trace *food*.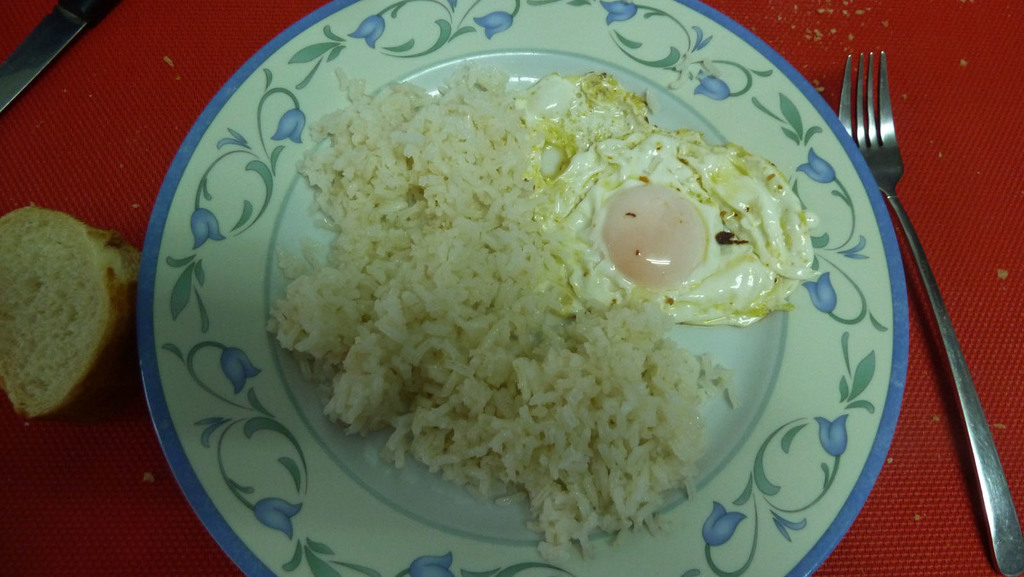
Traced to <bbox>0, 204, 142, 418</bbox>.
